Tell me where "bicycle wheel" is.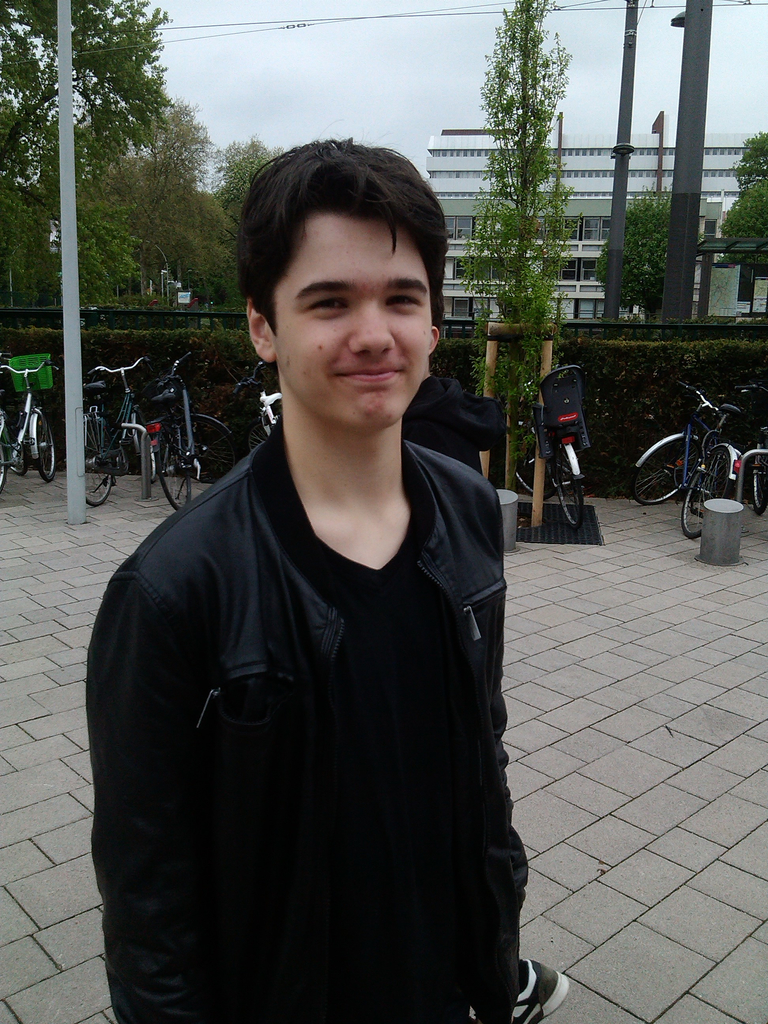
"bicycle wheel" is at (156, 424, 195, 511).
